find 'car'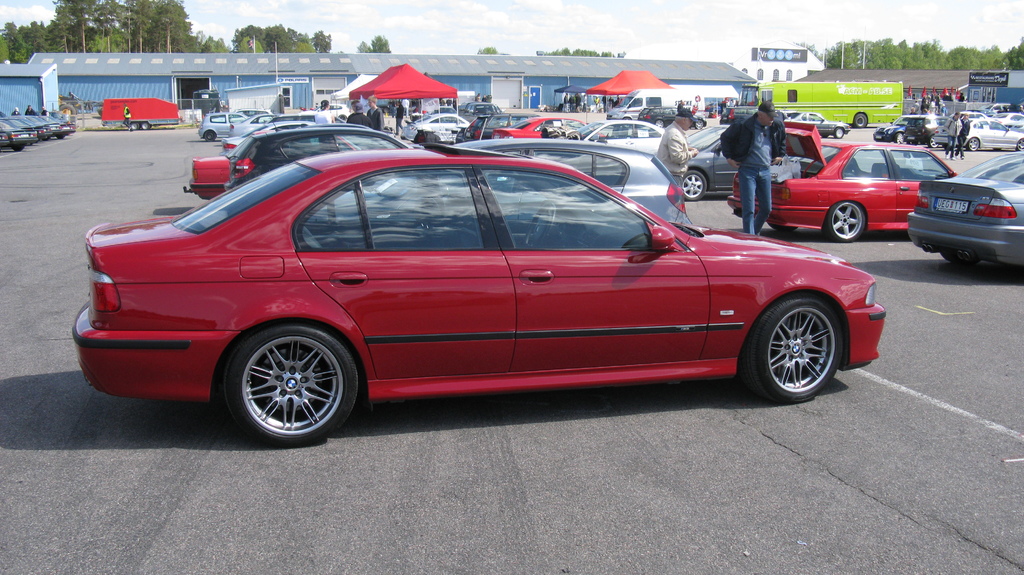
left=637, top=106, right=707, bottom=130
